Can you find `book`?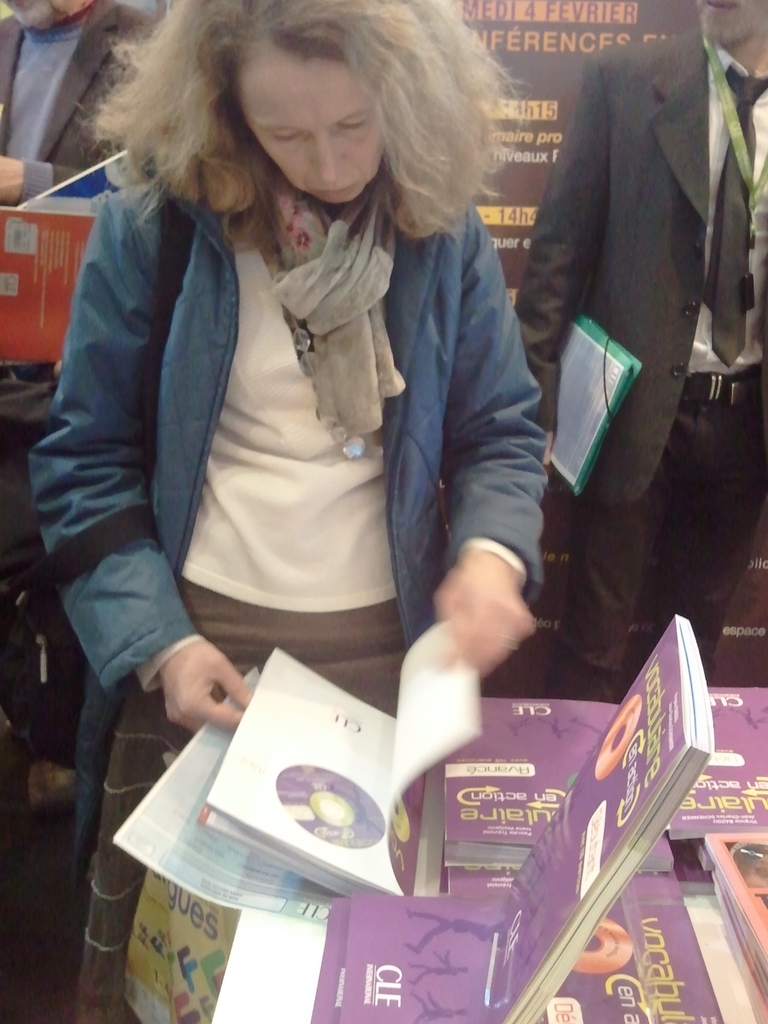
Yes, bounding box: <bbox>195, 611, 479, 893</bbox>.
